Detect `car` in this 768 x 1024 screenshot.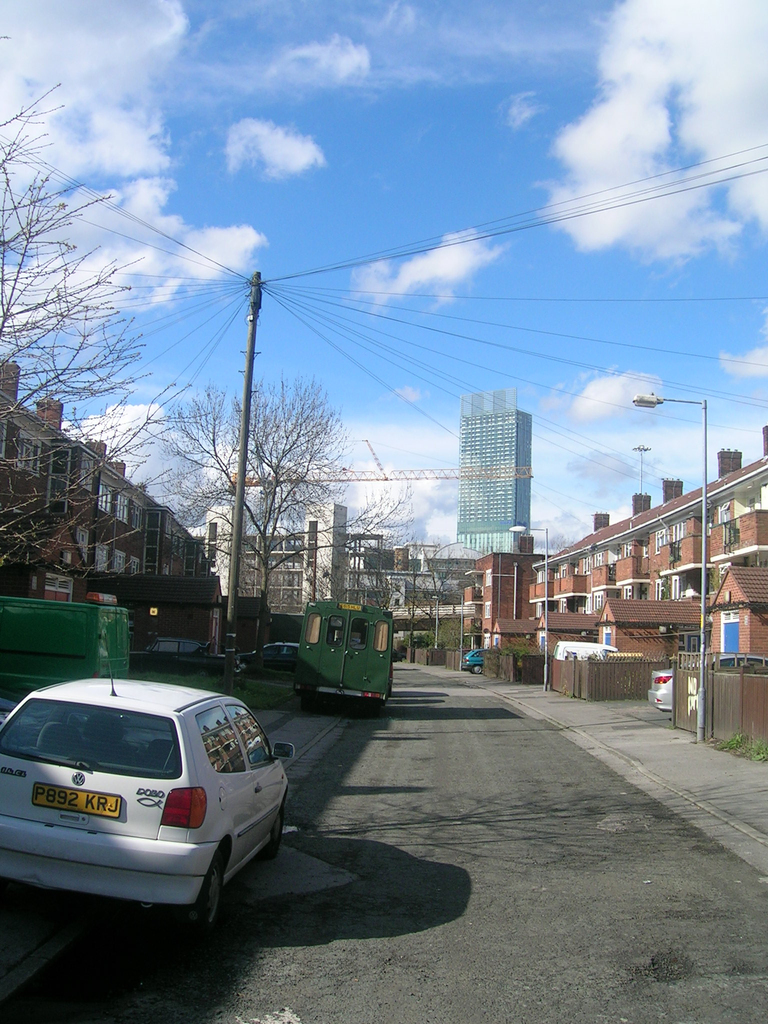
Detection: {"left": 461, "top": 645, "right": 488, "bottom": 675}.
